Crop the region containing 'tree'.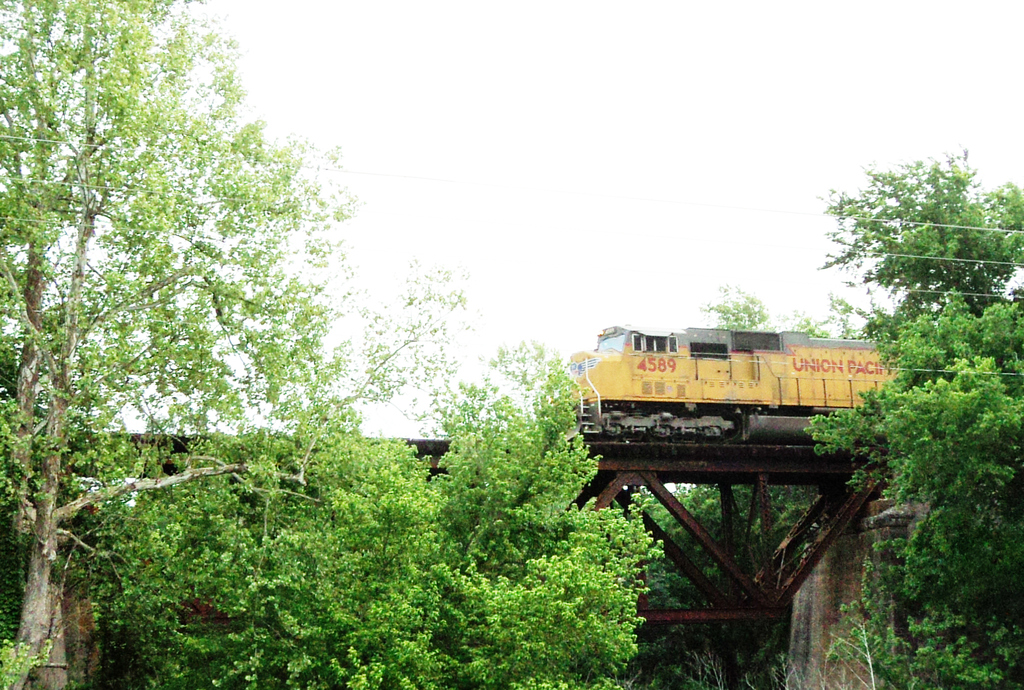
Crop region: box=[610, 284, 870, 689].
